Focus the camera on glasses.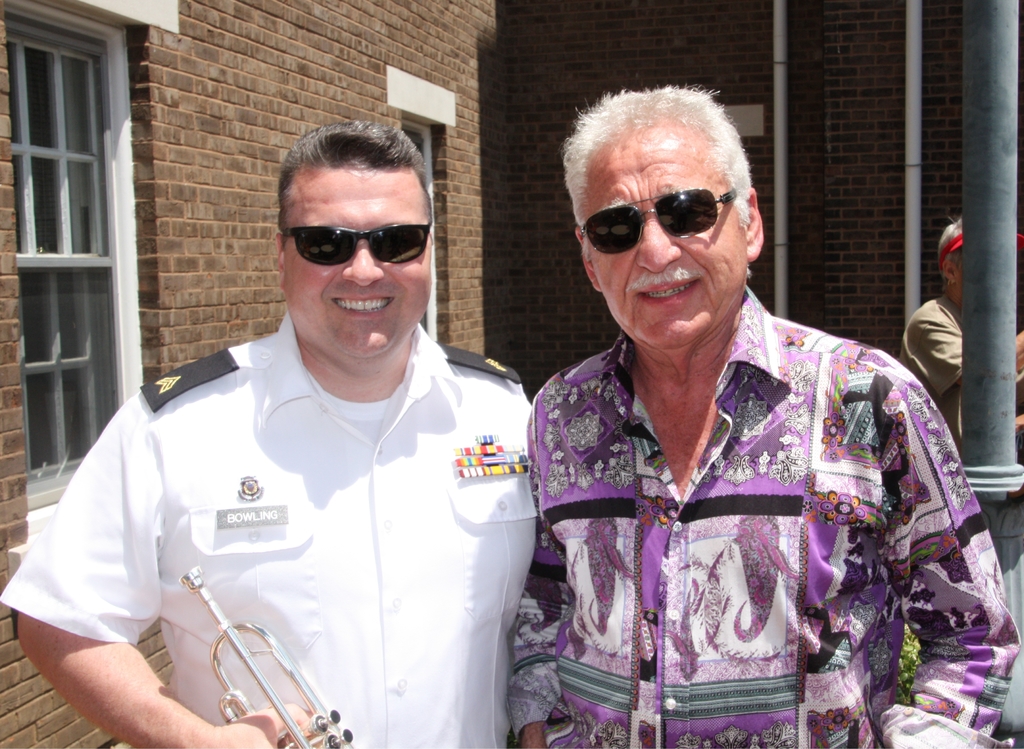
Focus region: <bbox>269, 207, 449, 275</bbox>.
